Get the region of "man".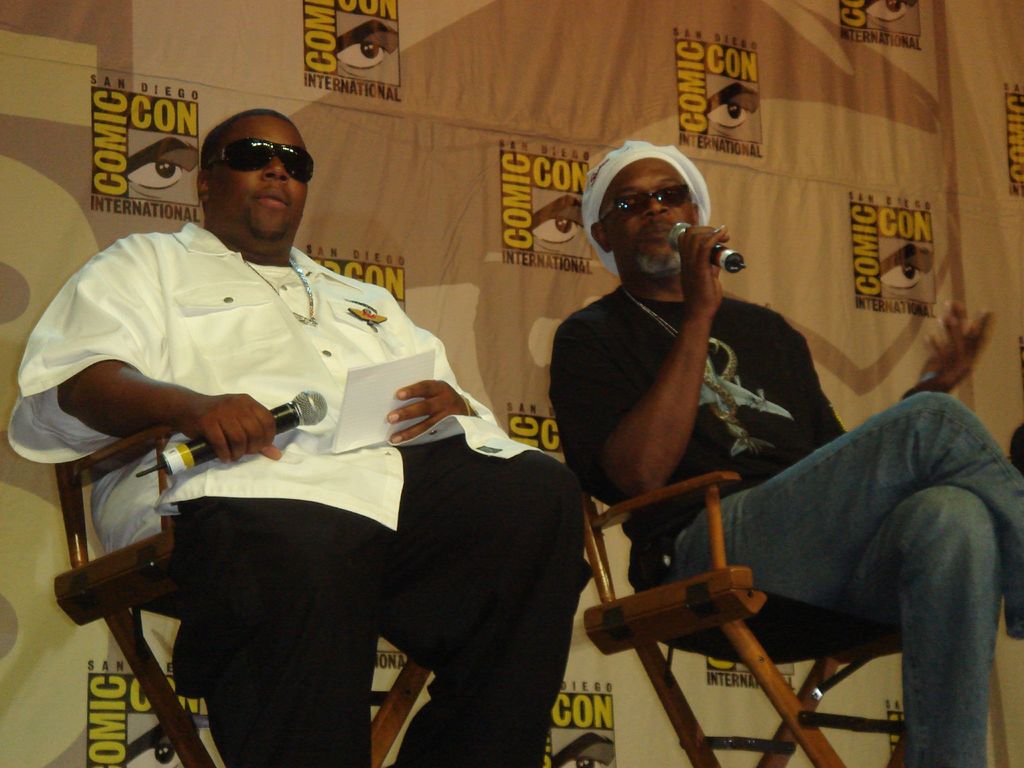
x1=553, y1=143, x2=1023, y2=767.
